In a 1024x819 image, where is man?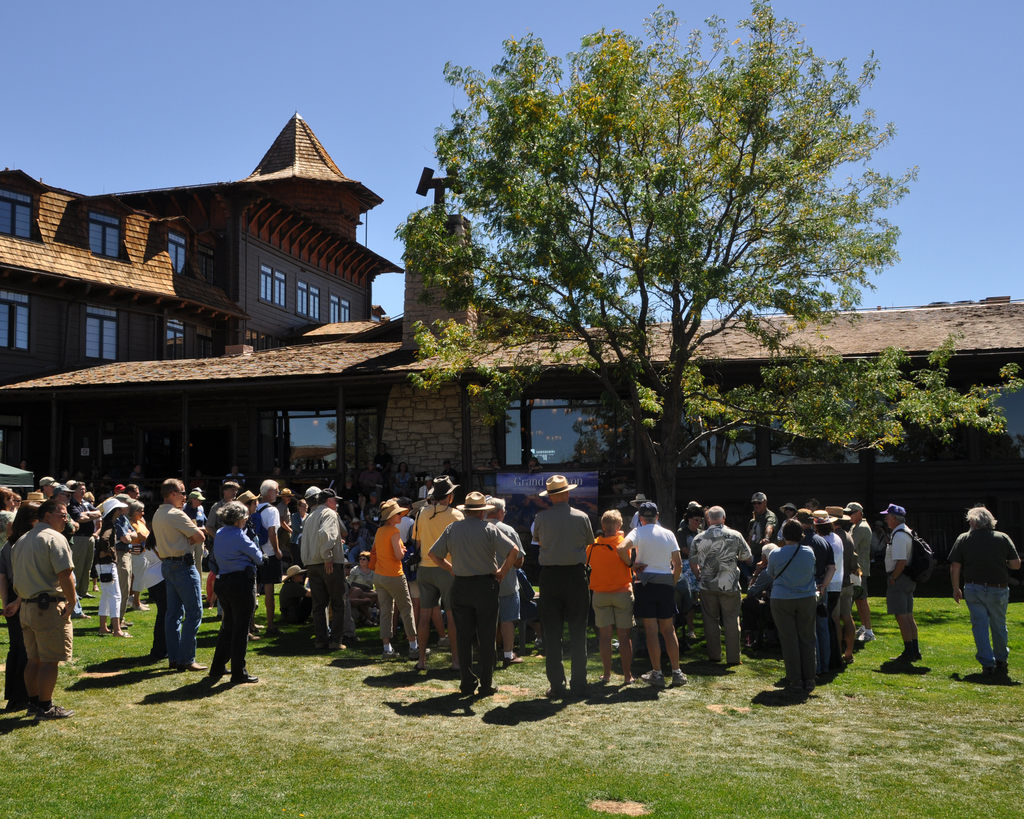
618, 502, 684, 682.
